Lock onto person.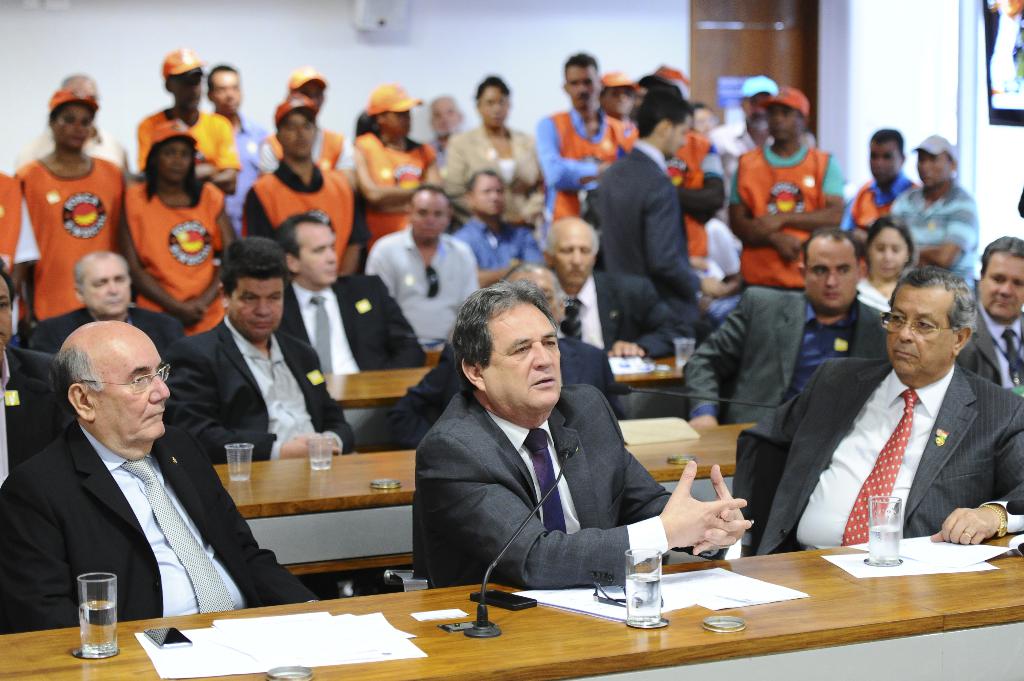
Locked: <box>390,266,627,449</box>.
